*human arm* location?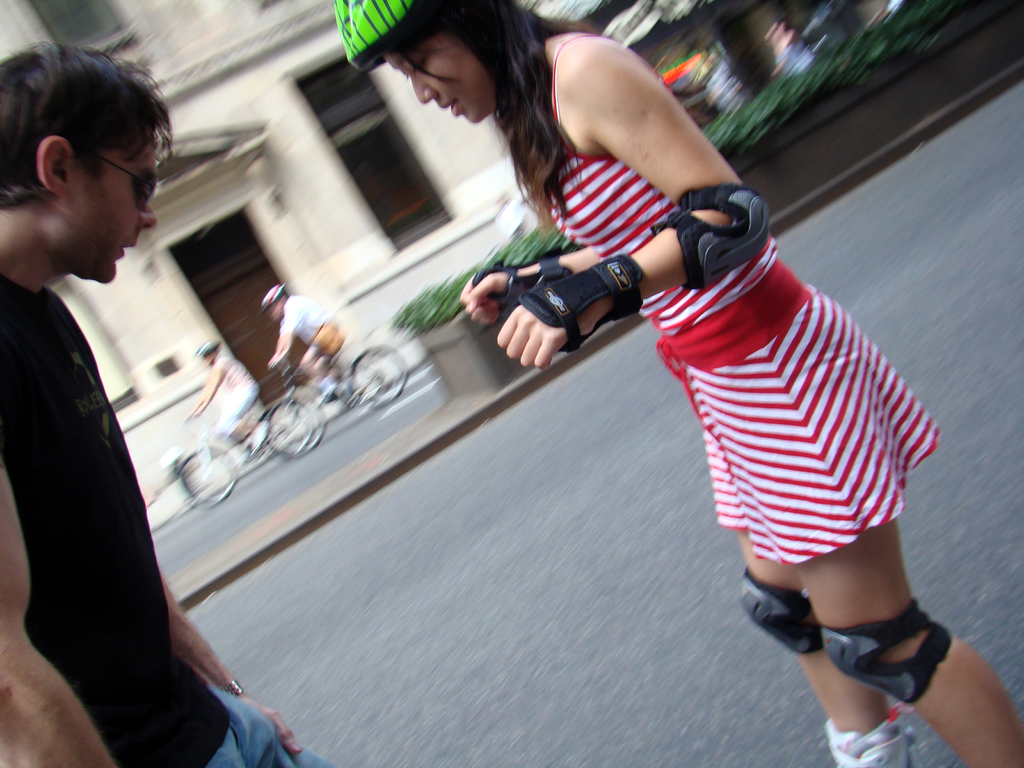
[x1=161, y1=582, x2=299, y2=755]
